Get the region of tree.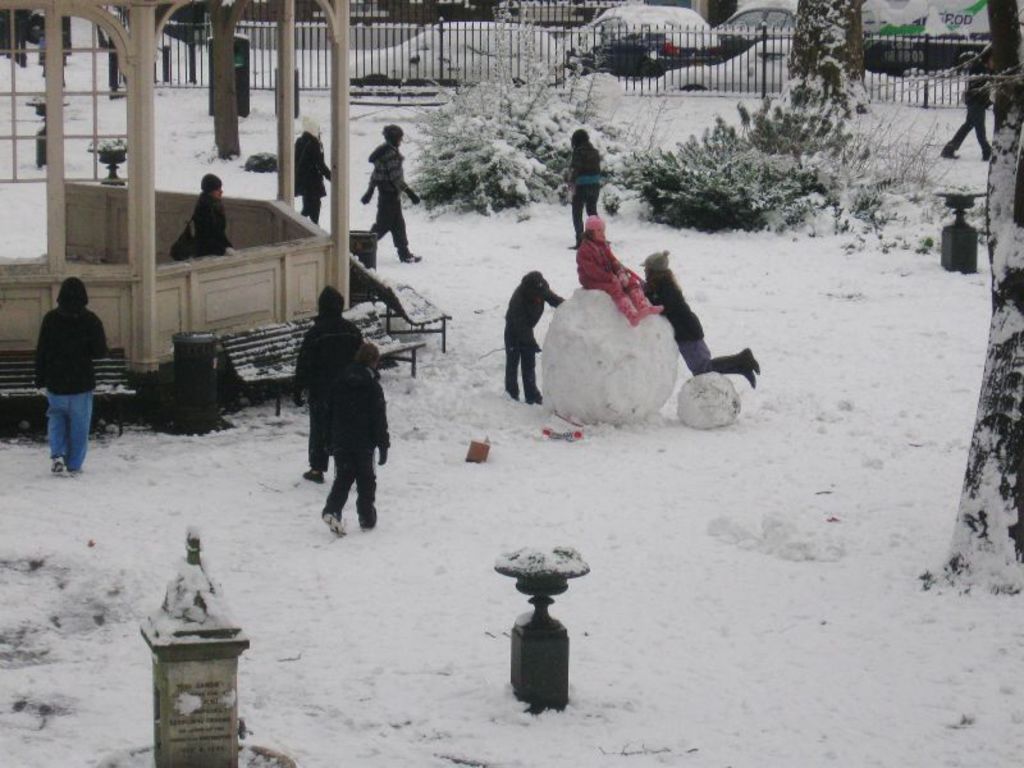
locate(776, 0, 872, 102).
